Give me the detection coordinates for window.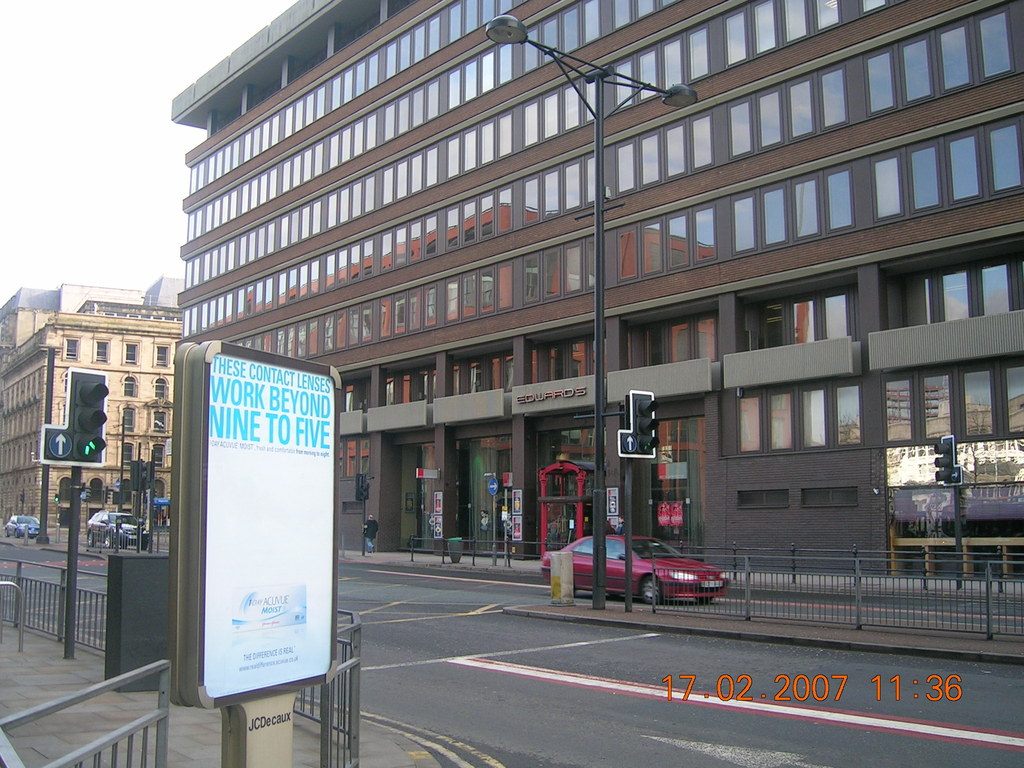
152/482/167/499.
